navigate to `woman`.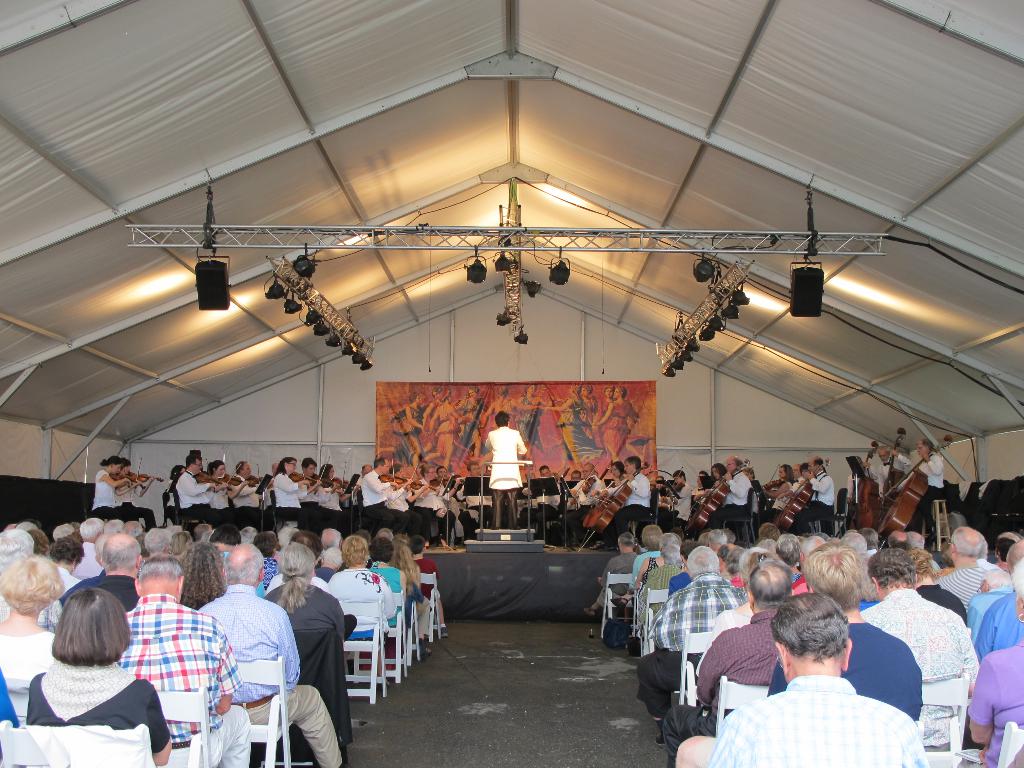
Navigation target: [x1=760, y1=460, x2=796, y2=516].
